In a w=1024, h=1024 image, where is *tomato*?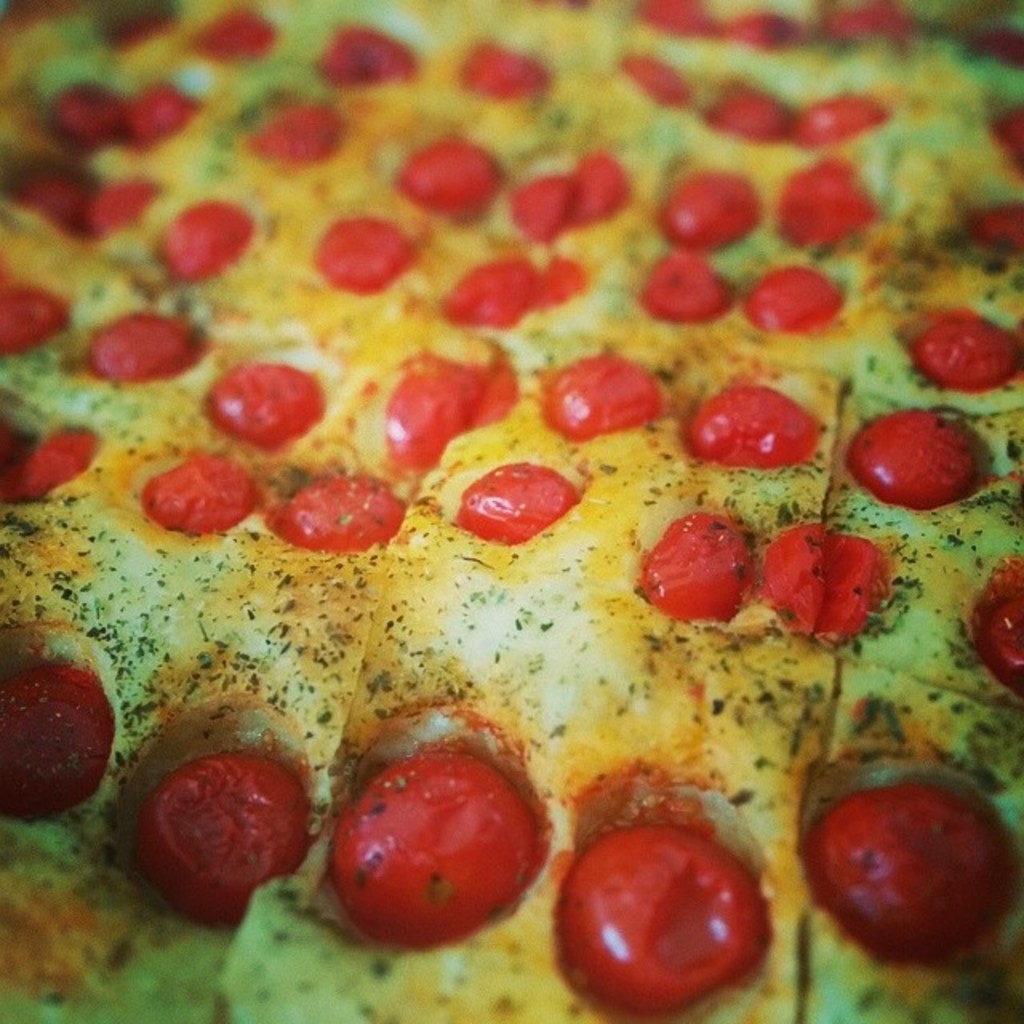
select_region(154, 202, 258, 286).
